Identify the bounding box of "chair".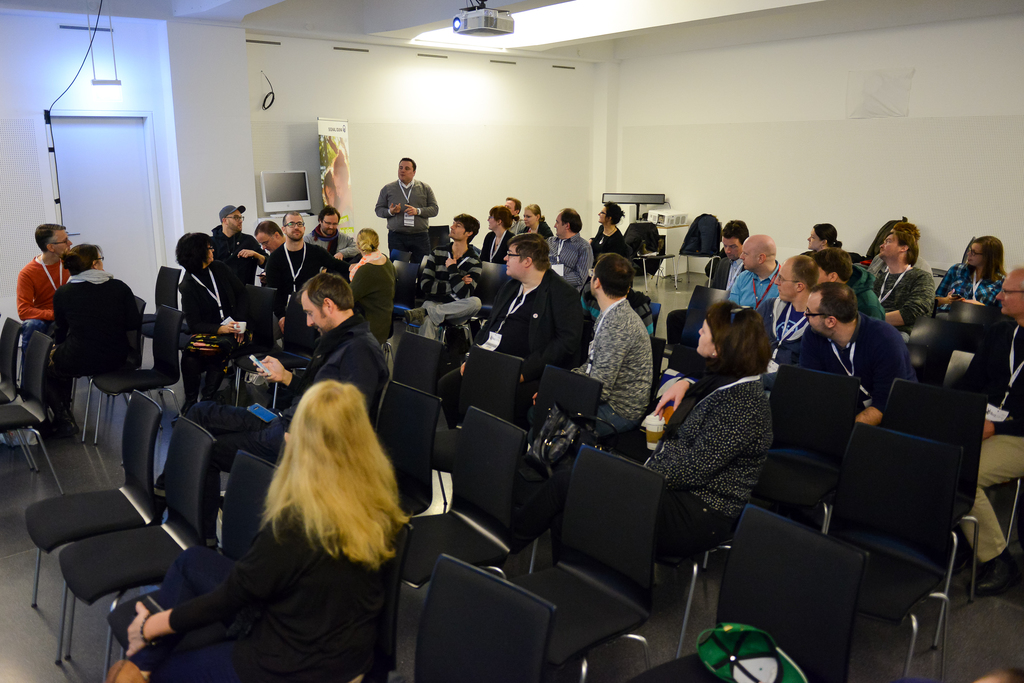
[x1=406, y1=551, x2=554, y2=682].
